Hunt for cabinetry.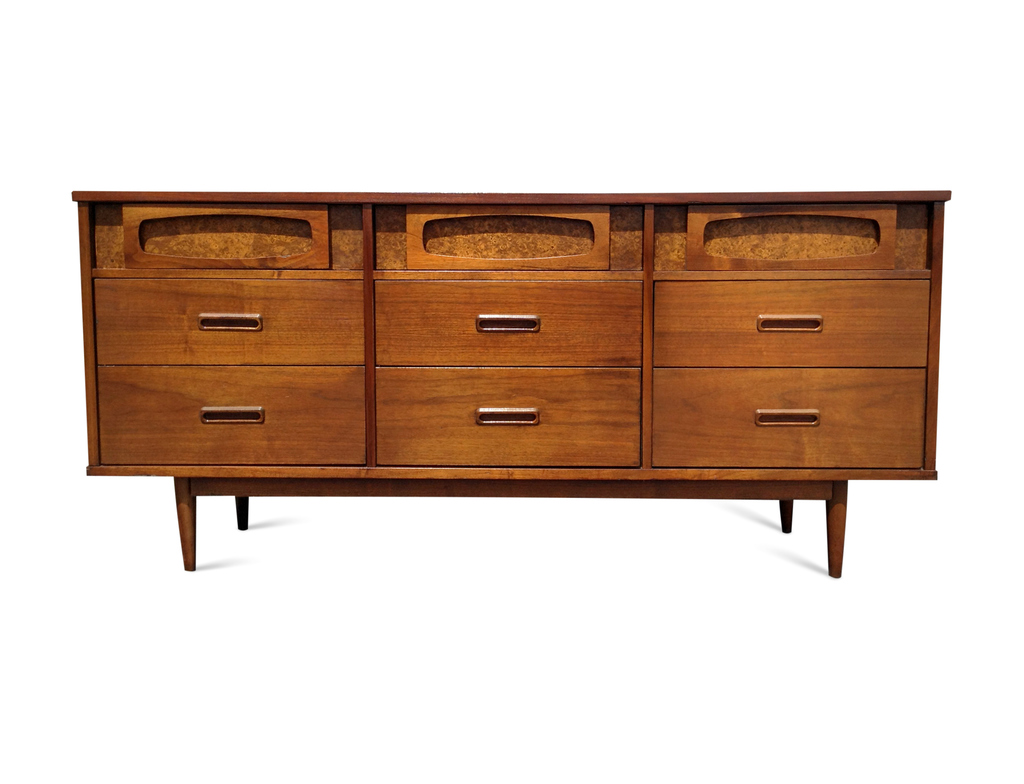
Hunted down at Rect(355, 188, 638, 476).
